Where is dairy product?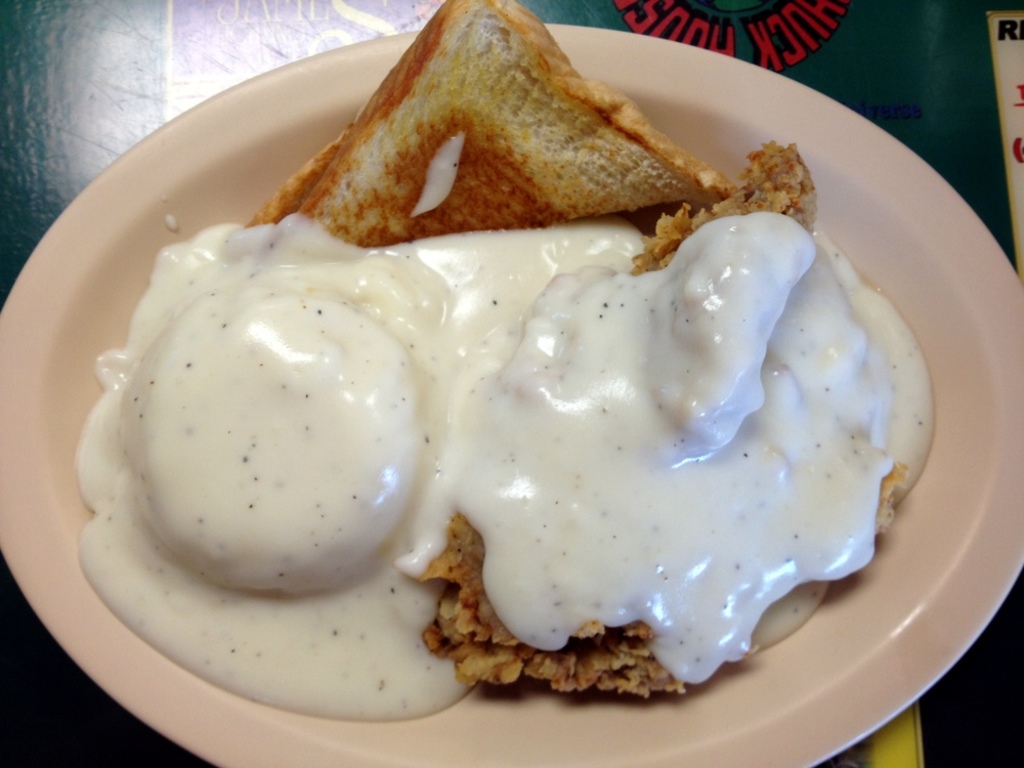
pyautogui.locateOnScreen(99, 71, 950, 696).
